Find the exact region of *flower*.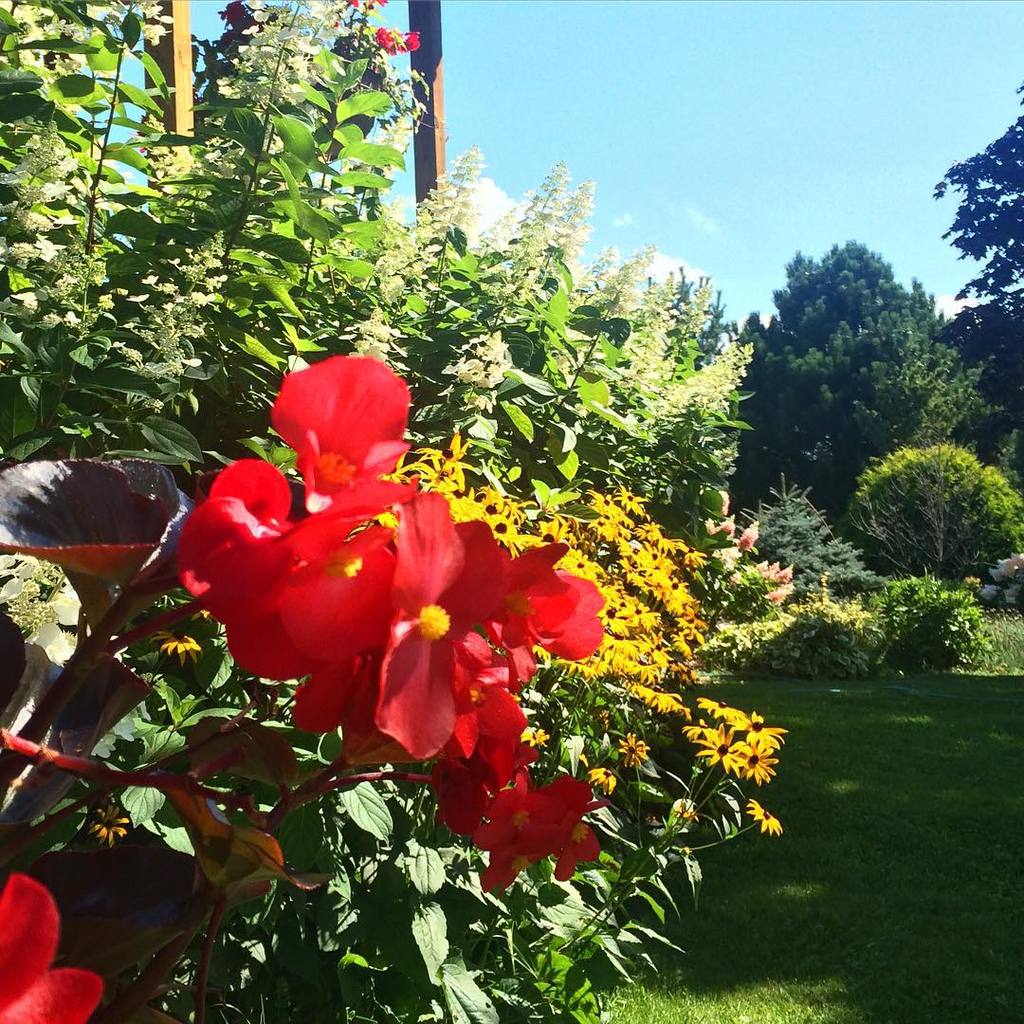
Exact region: locate(0, 549, 41, 611).
